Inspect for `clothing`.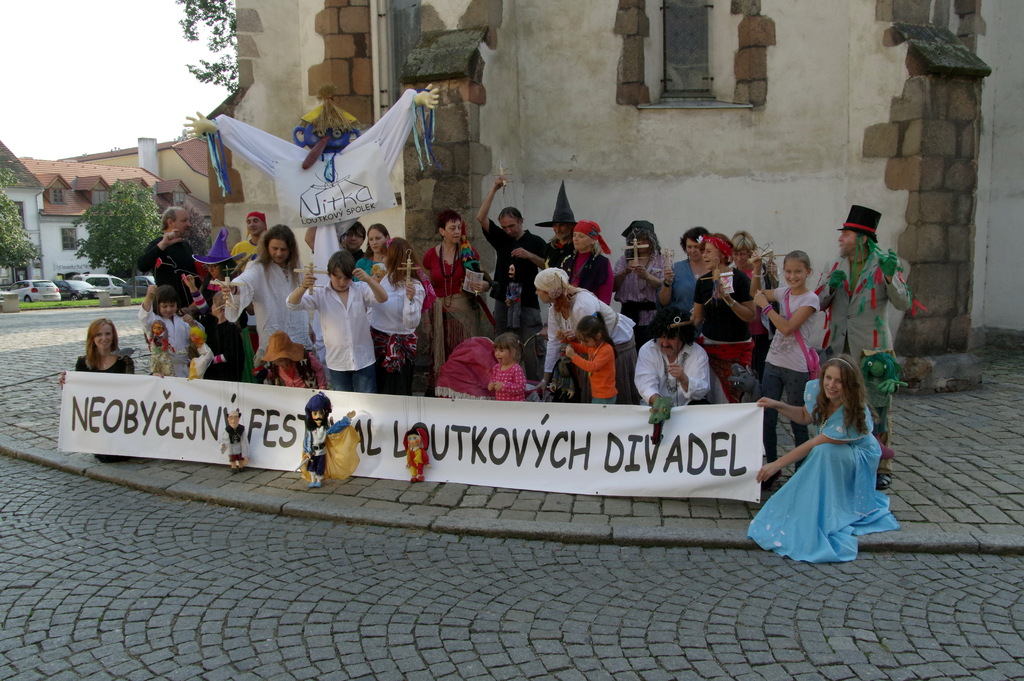
Inspection: bbox=(570, 338, 612, 402).
